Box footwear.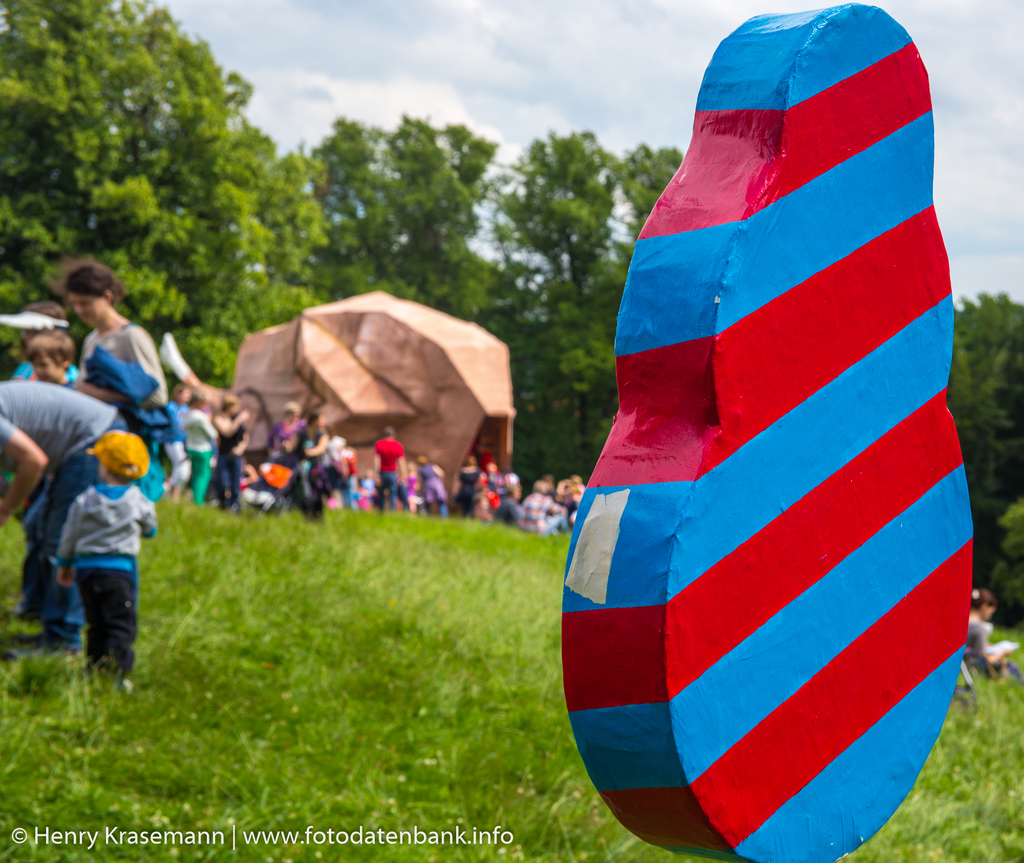
3/627/83/663.
